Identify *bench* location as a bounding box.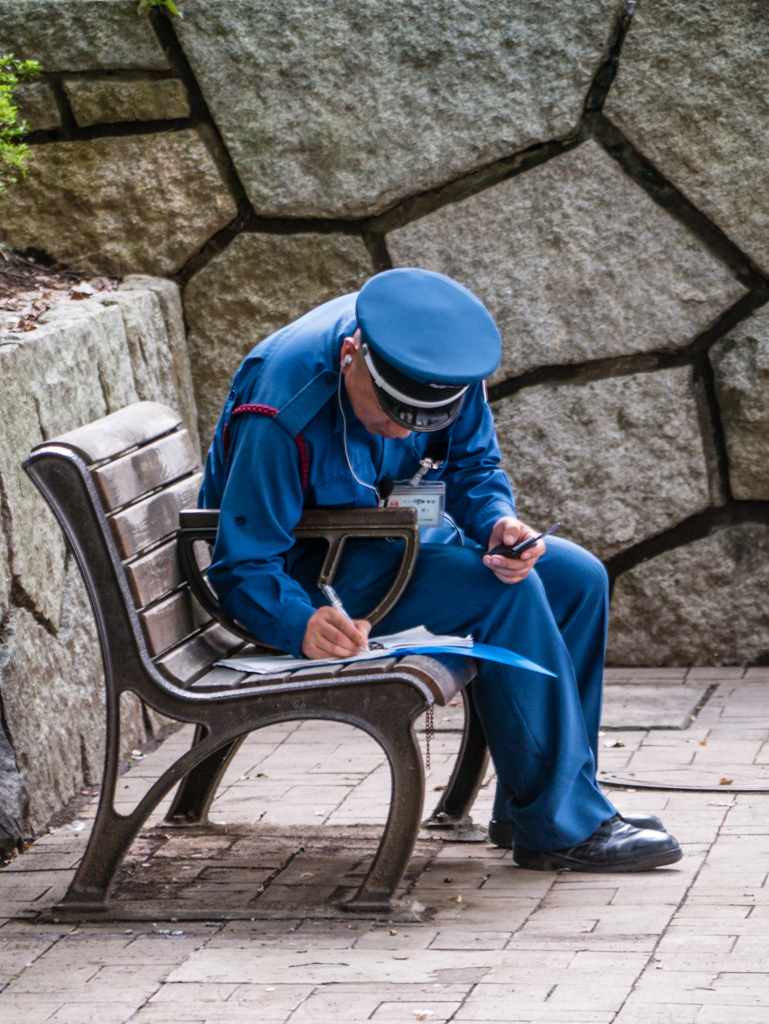
Rect(0, 361, 616, 925).
